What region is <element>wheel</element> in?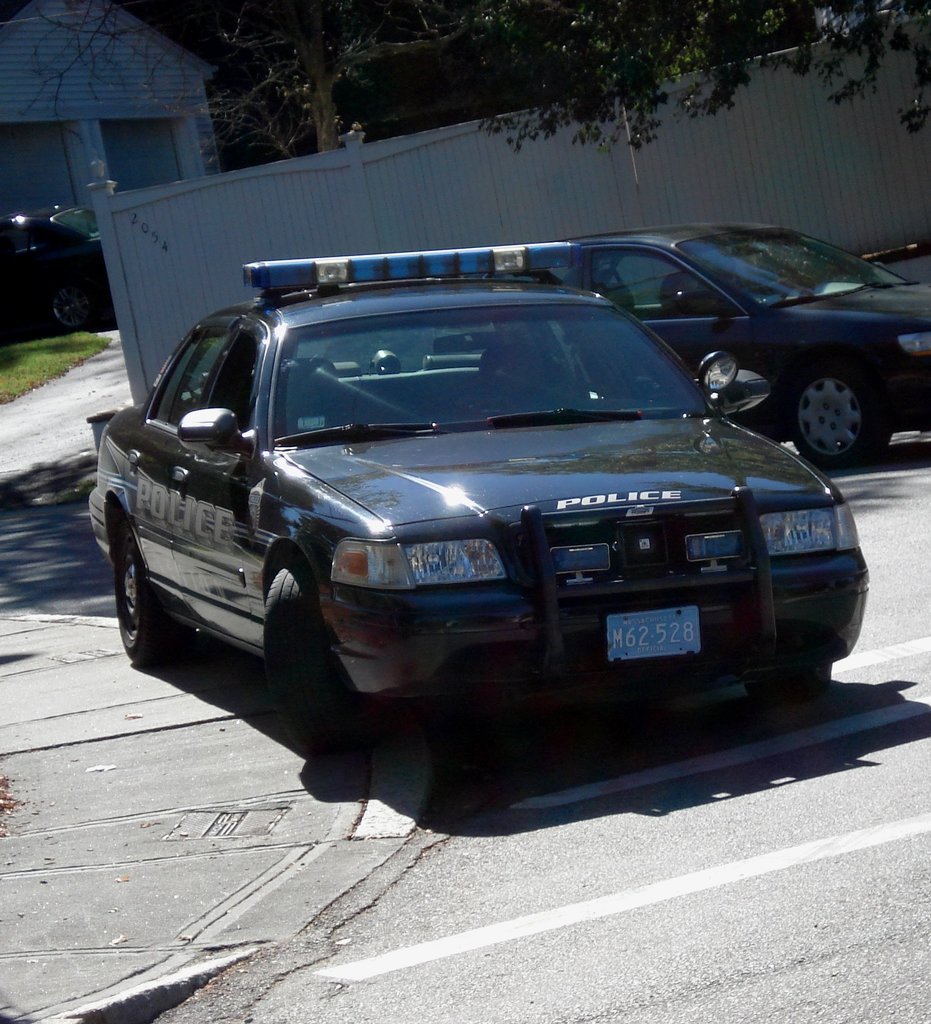
(111, 524, 198, 665).
